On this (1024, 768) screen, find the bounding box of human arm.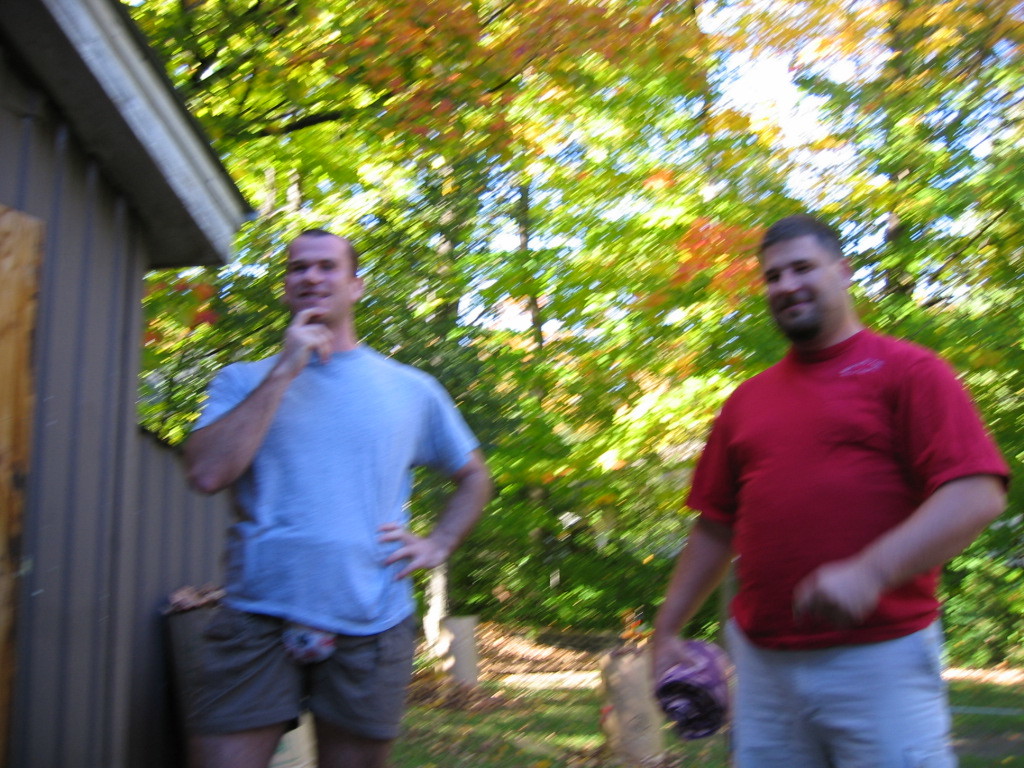
Bounding box: bbox=[787, 354, 1010, 629].
